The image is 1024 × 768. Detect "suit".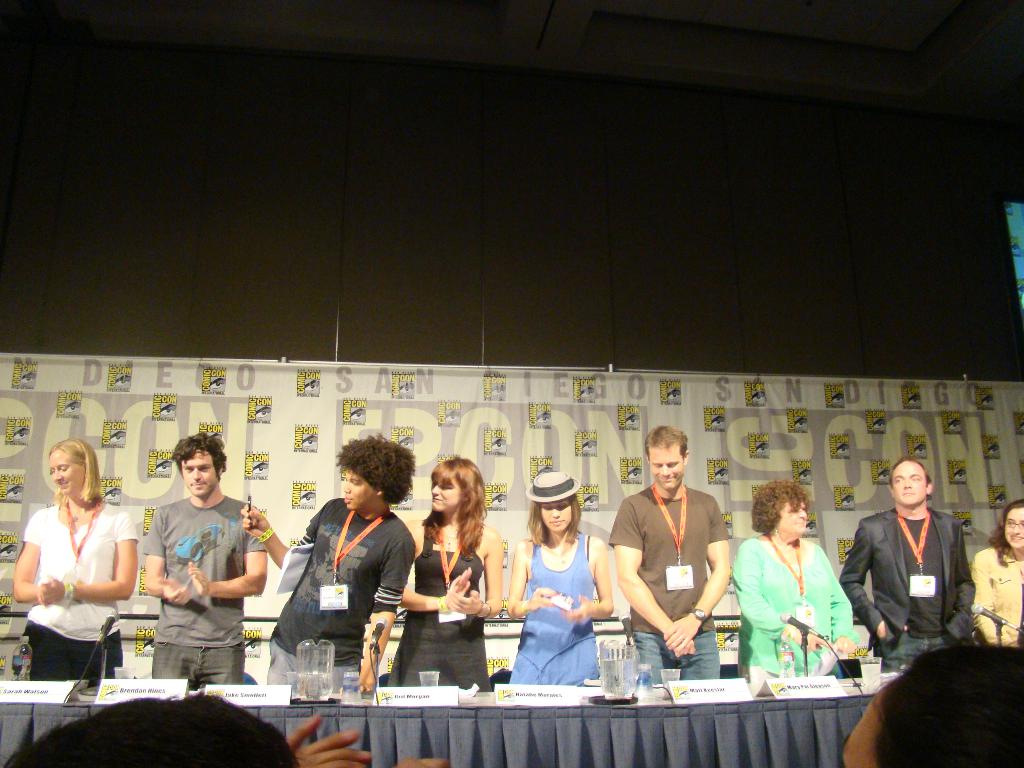
Detection: 972/541/1023/643.
